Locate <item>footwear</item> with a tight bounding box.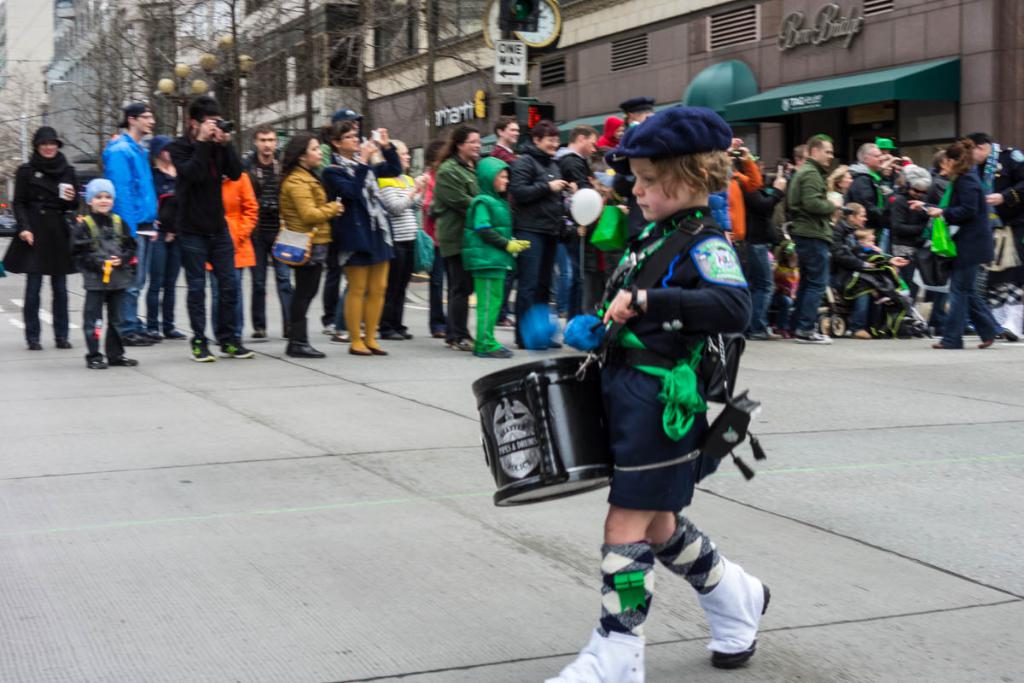
[474, 343, 514, 358].
